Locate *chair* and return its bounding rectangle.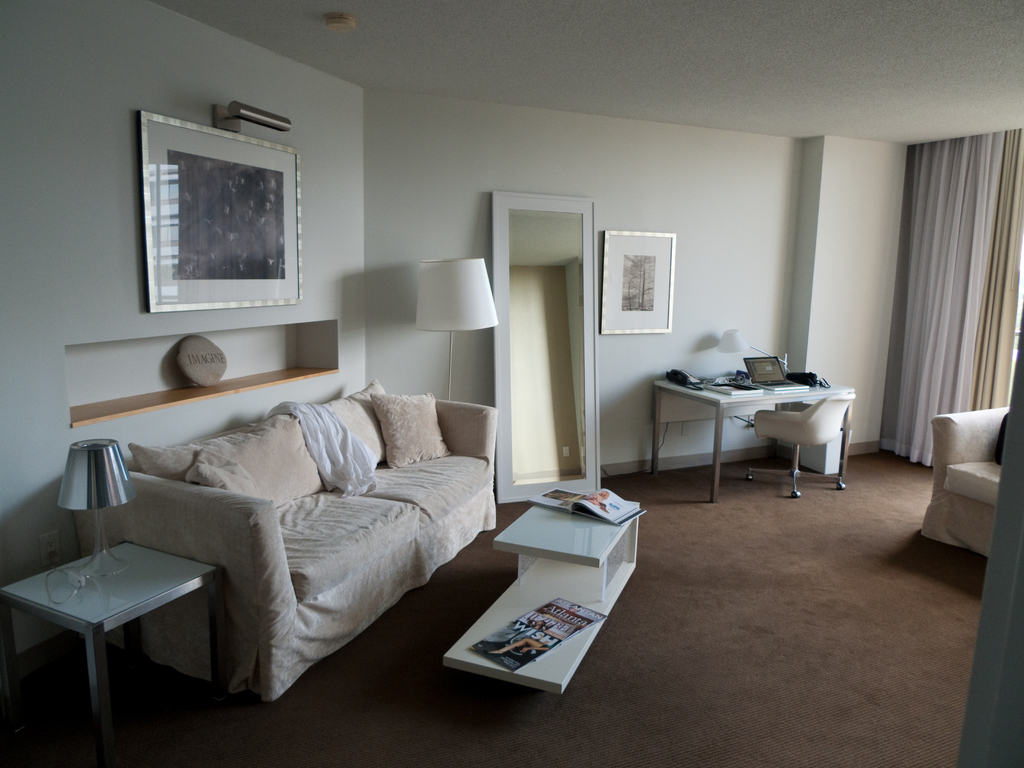
[922, 405, 1009, 563].
